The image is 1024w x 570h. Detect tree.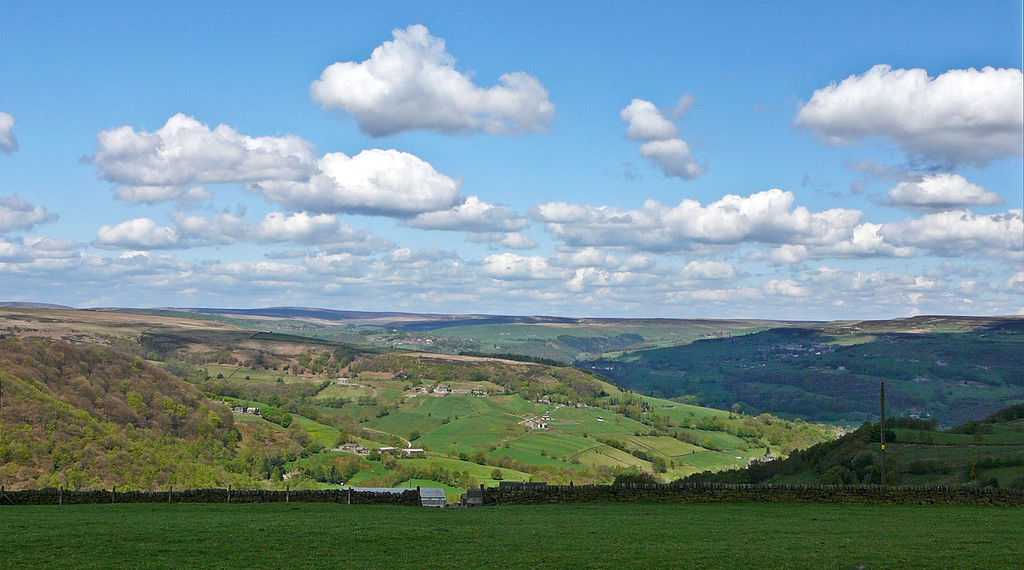
Detection: crop(493, 468, 506, 481).
